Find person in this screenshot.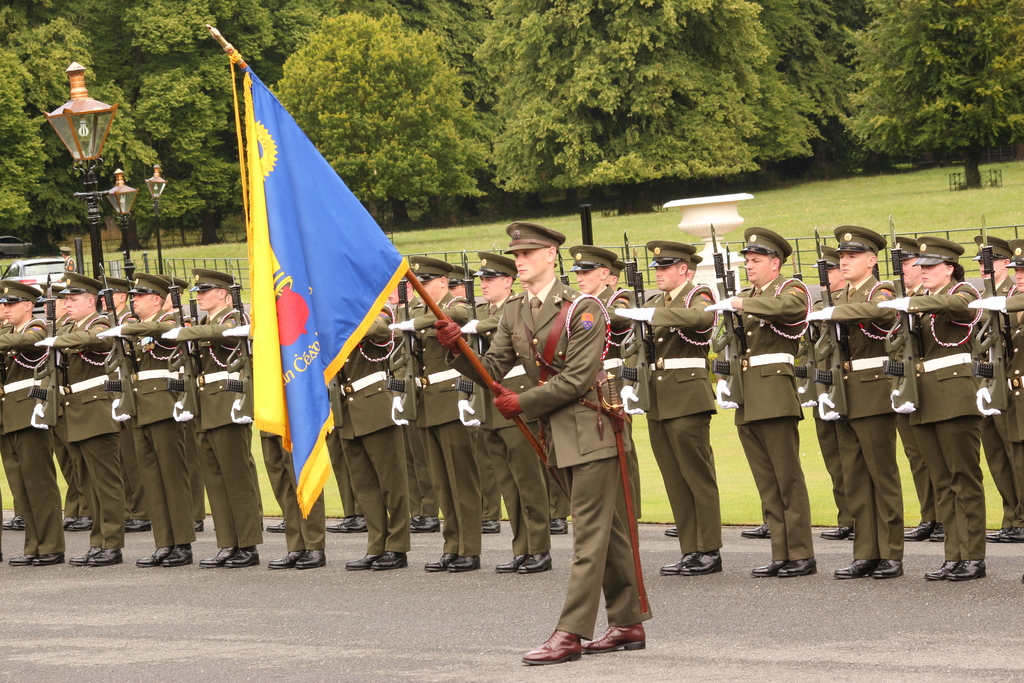
The bounding box for person is rect(875, 236, 984, 583).
